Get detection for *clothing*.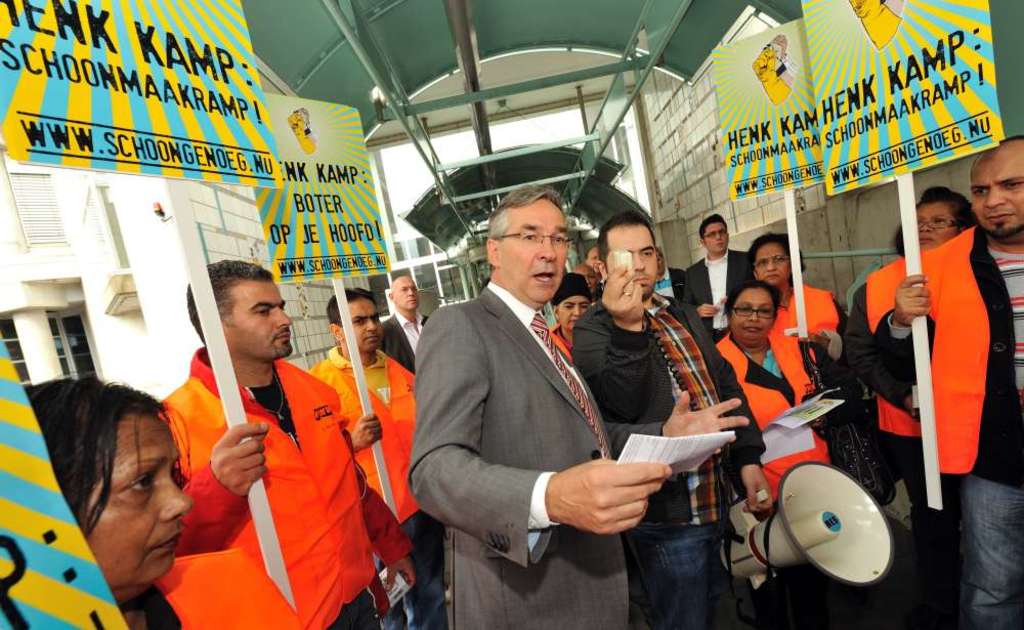
Detection: BBox(758, 290, 859, 412).
